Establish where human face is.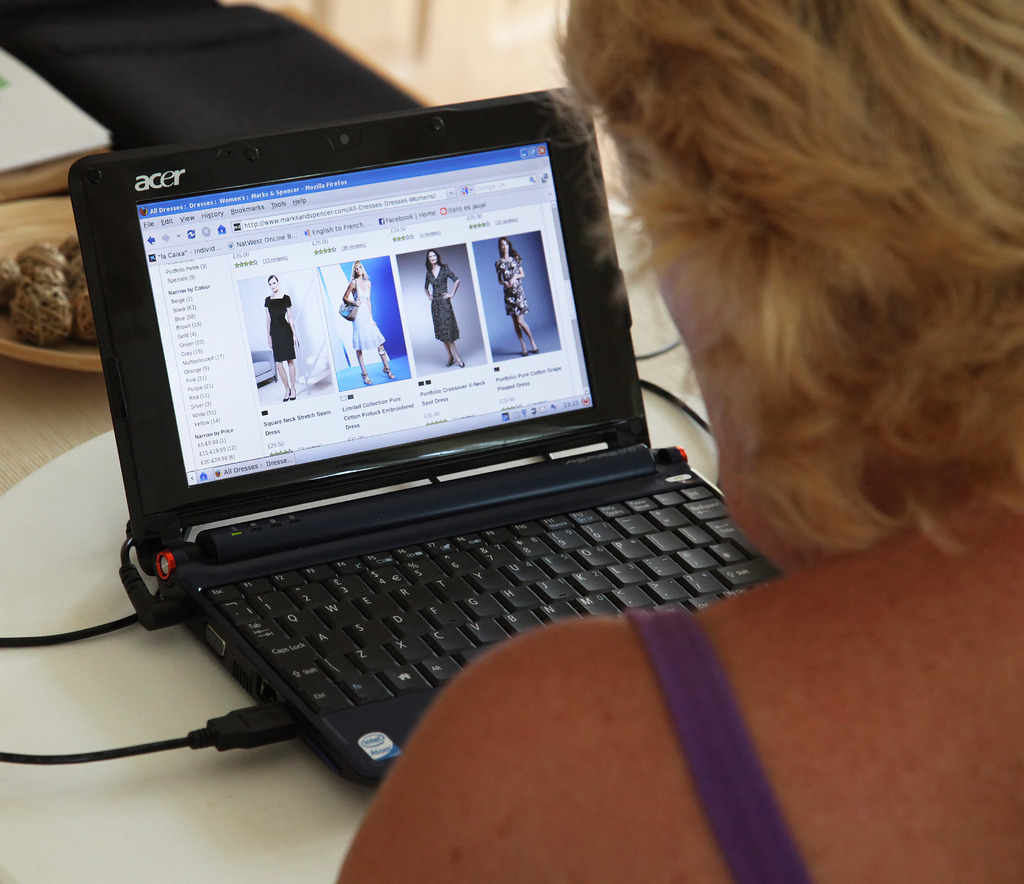
Established at {"left": 266, "top": 278, "right": 277, "bottom": 293}.
